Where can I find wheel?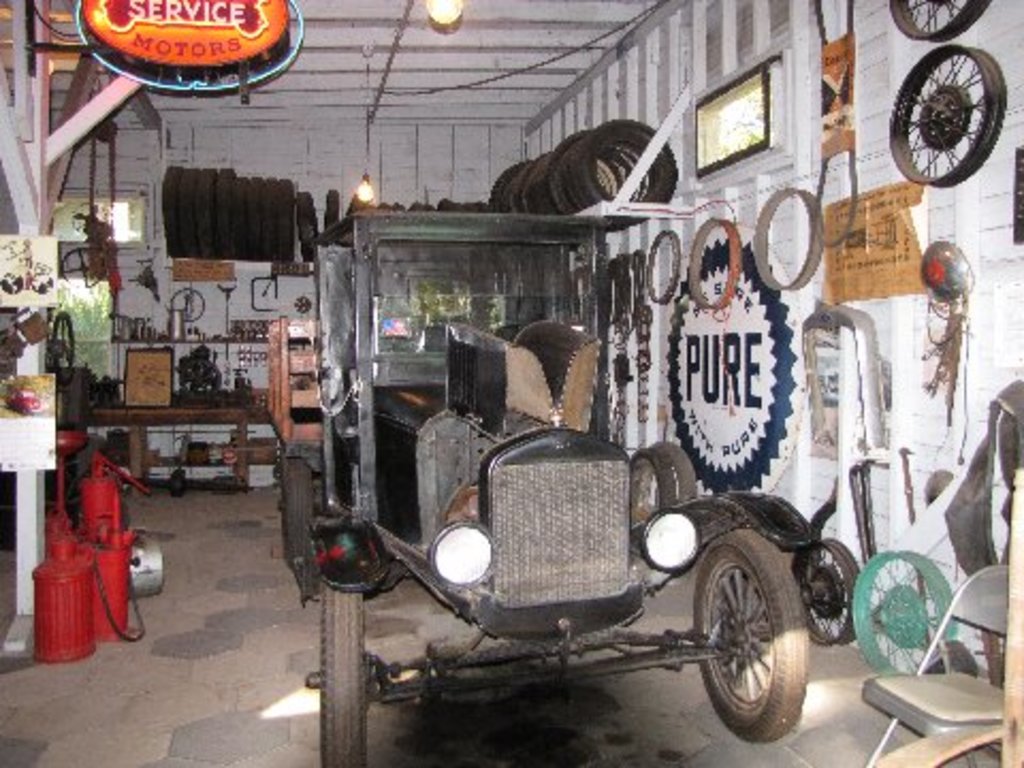
You can find it at bbox=(260, 177, 273, 258).
